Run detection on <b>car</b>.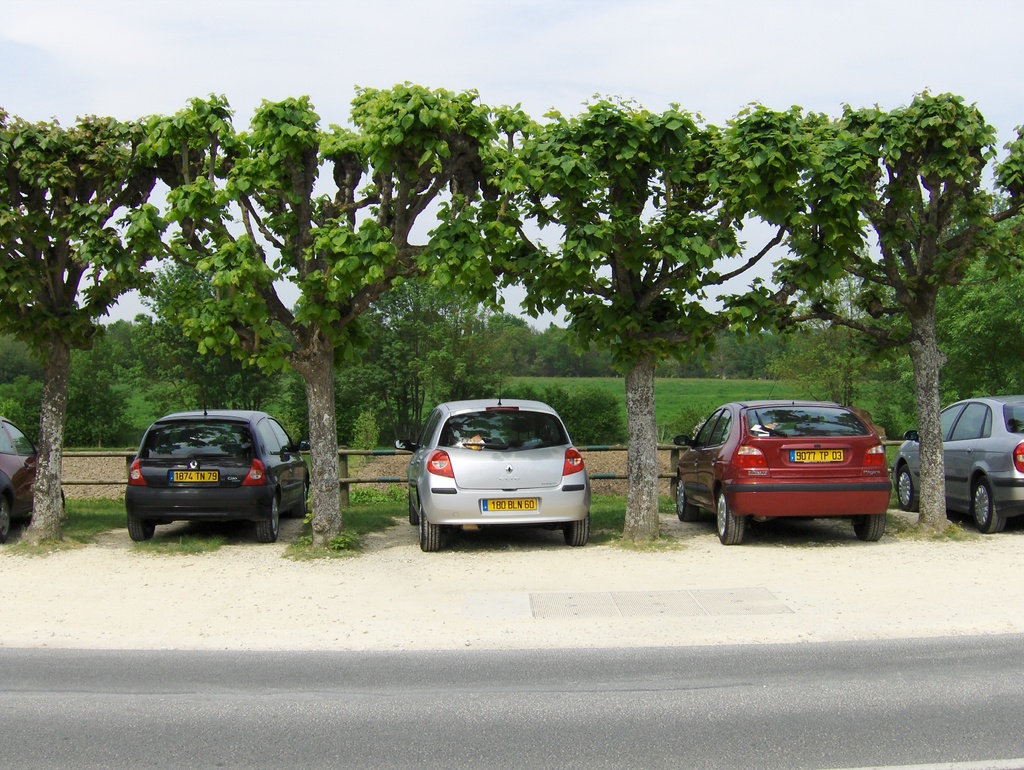
Result: 396/401/601/554.
